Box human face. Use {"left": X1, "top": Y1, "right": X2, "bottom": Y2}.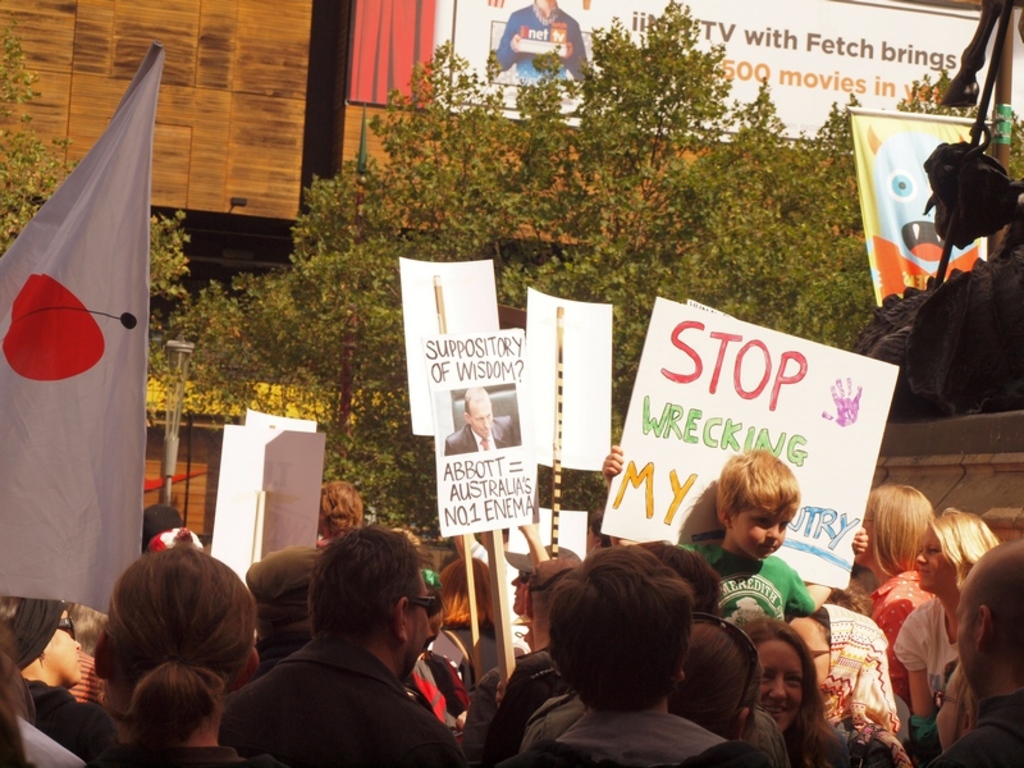
{"left": 736, "top": 506, "right": 786, "bottom": 556}.
